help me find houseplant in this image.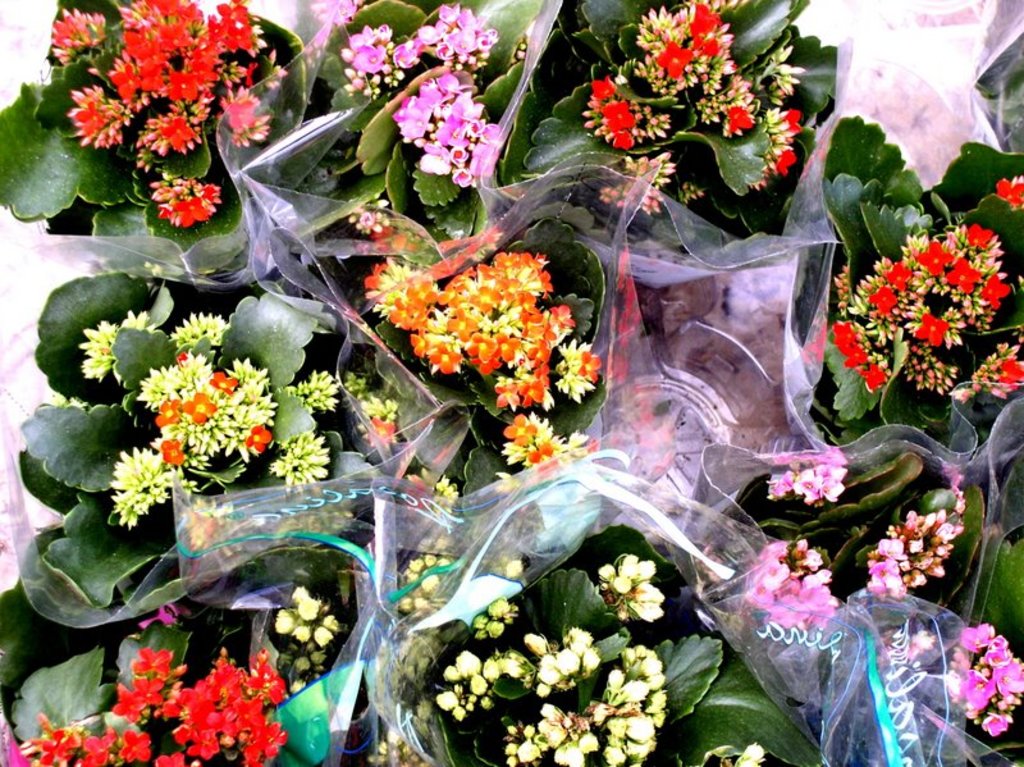
Found it: bbox=[4, 284, 467, 621].
